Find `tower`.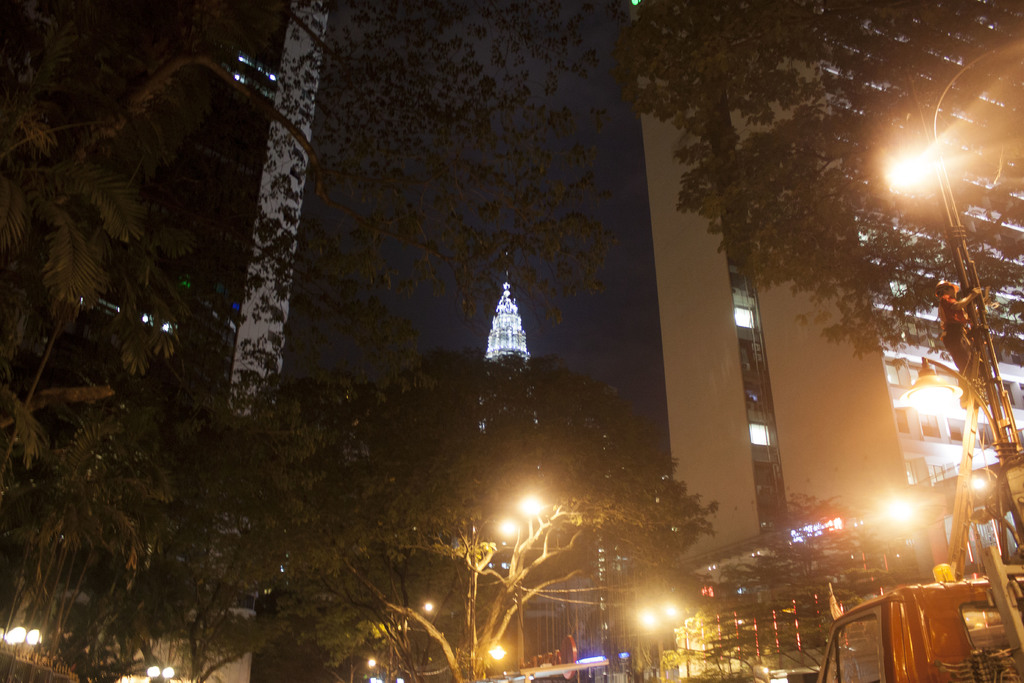
628 0 1023 682.
